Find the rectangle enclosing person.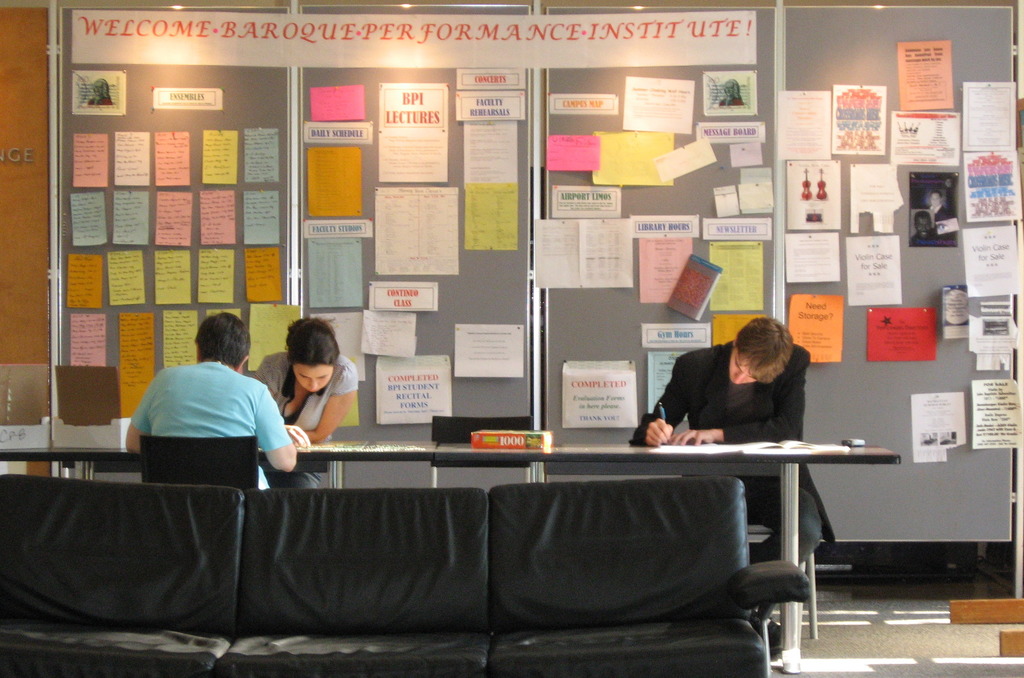
[944, 179, 952, 188].
